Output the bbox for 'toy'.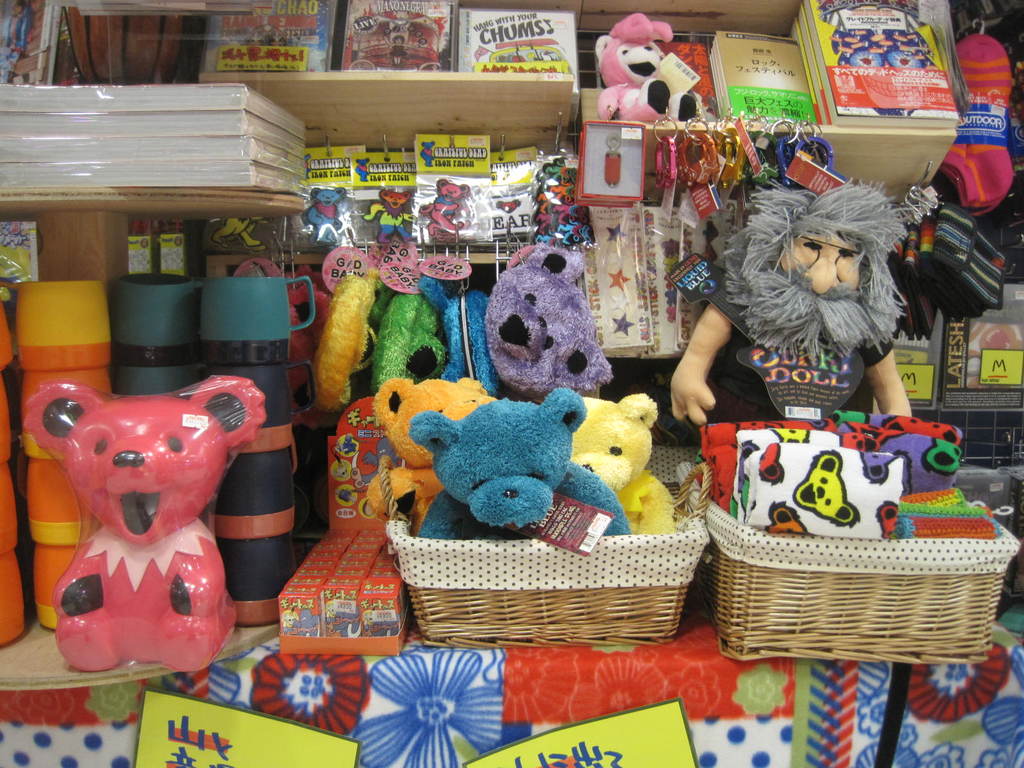
detection(593, 12, 699, 127).
